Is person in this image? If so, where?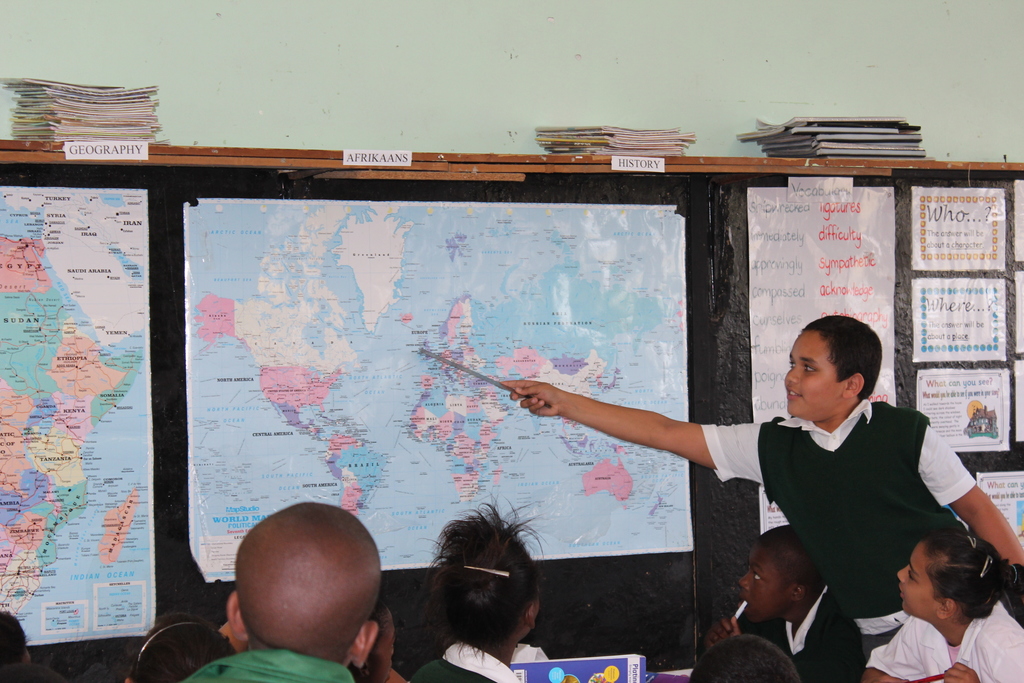
Yes, at {"x1": 701, "y1": 523, "x2": 866, "y2": 682}.
